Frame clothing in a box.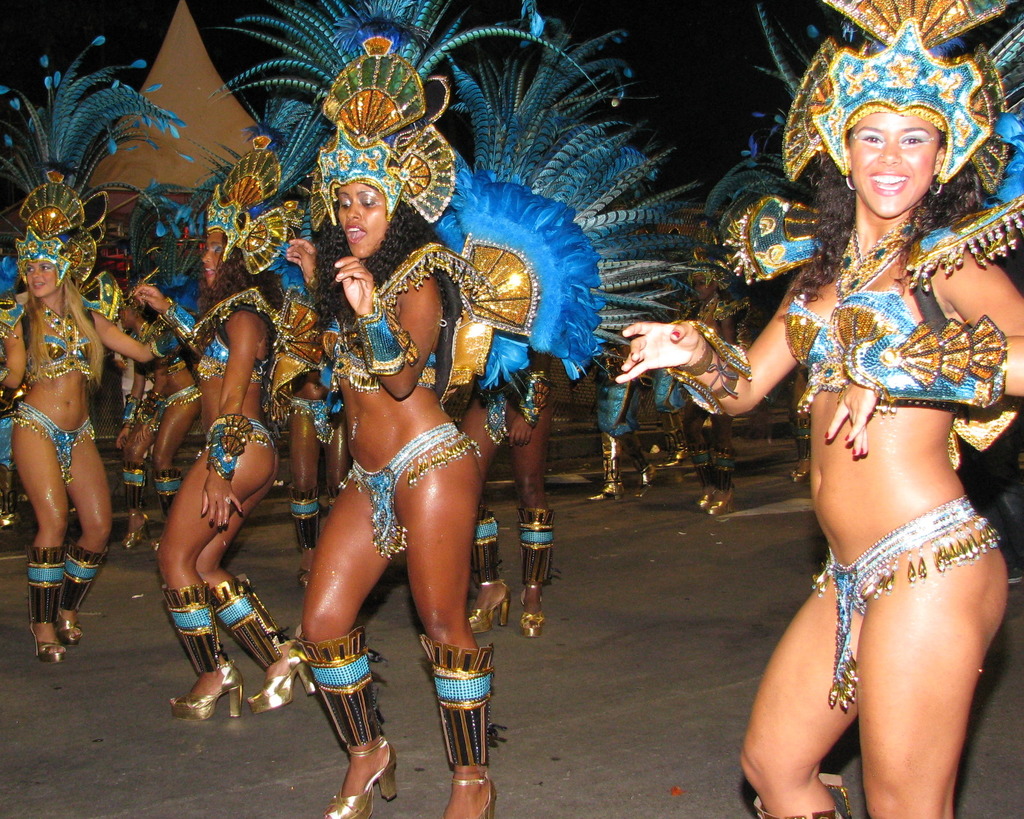
138:380:200:418.
